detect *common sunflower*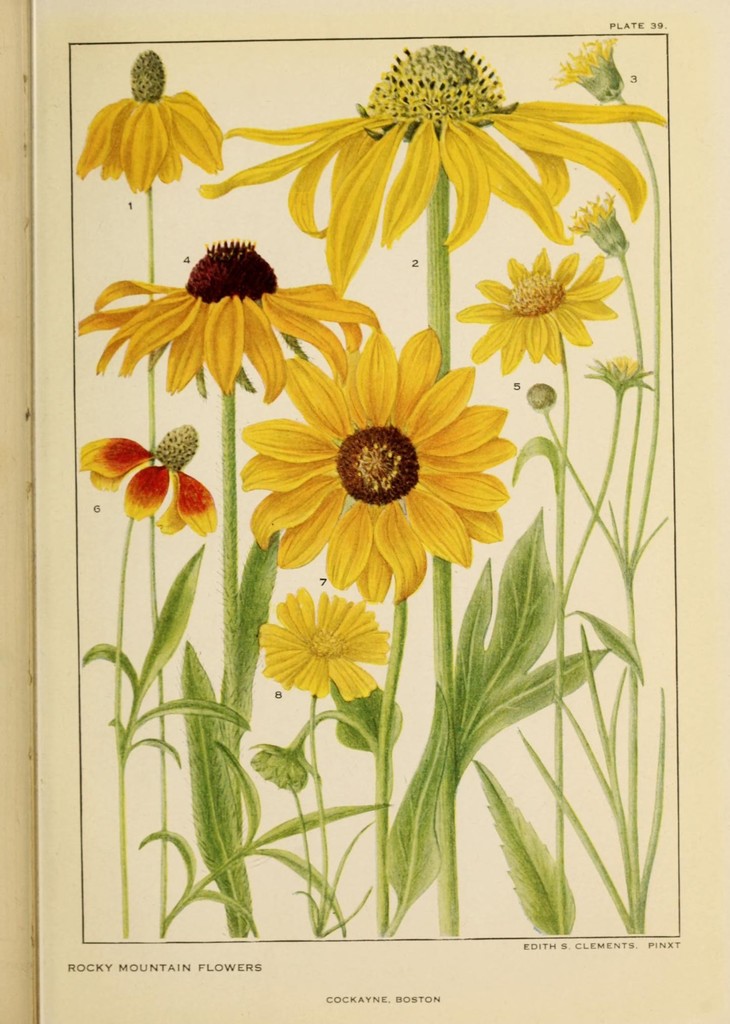
bbox=[226, 36, 667, 281]
